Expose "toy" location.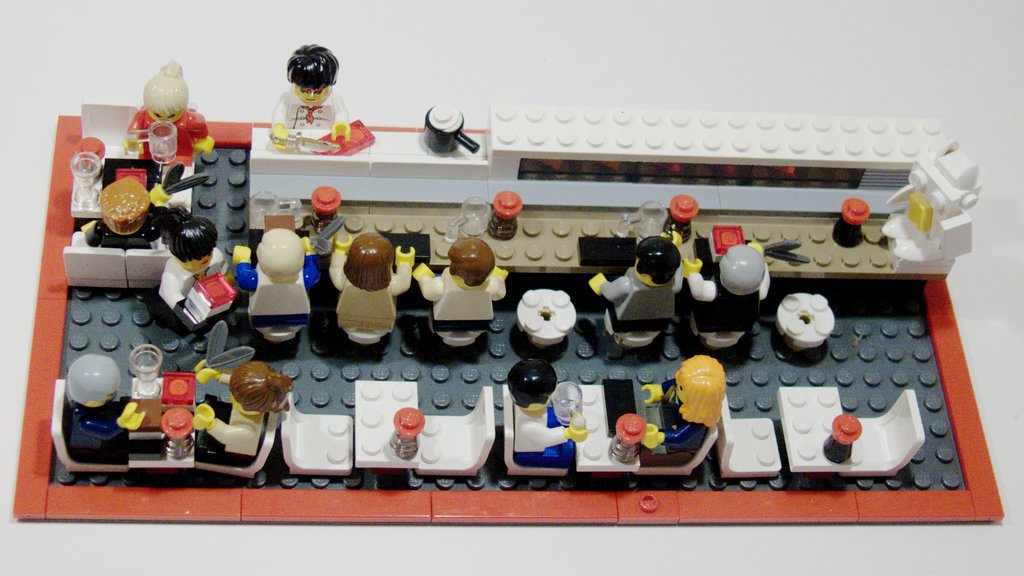
Exposed at bbox(236, 209, 310, 348).
